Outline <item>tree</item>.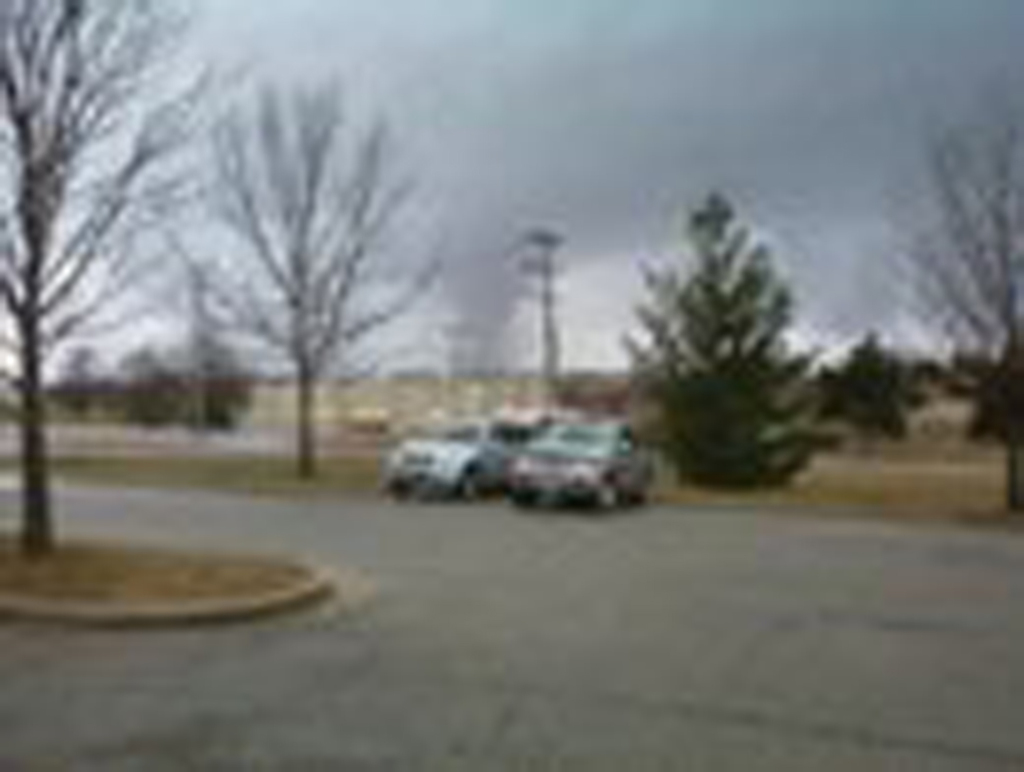
Outline: 812 326 906 450.
